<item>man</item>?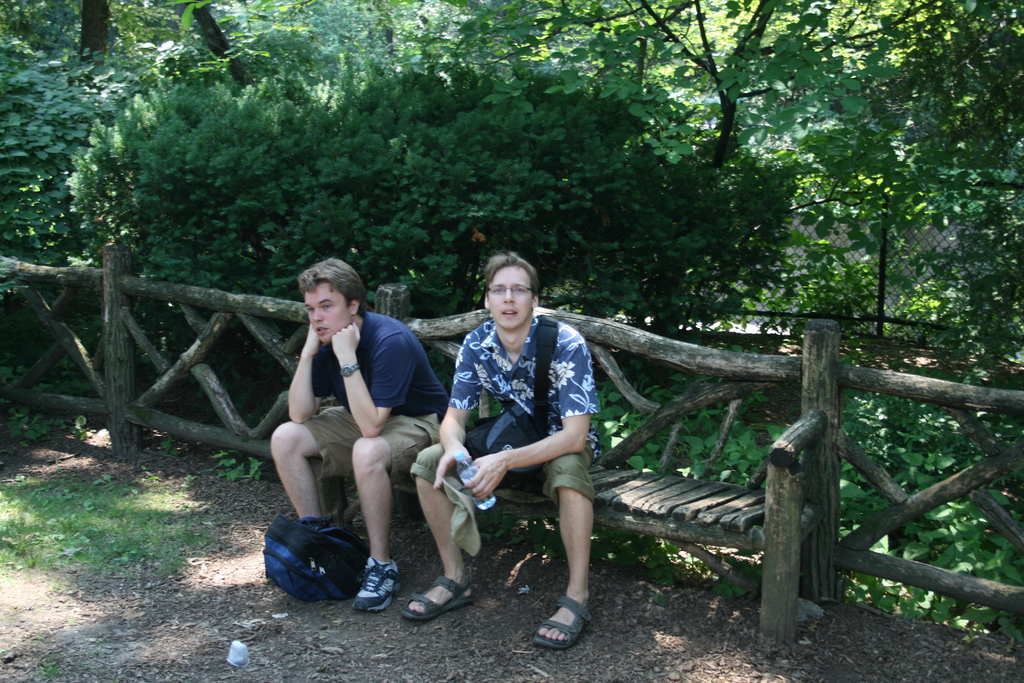
[left=394, top=252, right=593, bottom=651]
